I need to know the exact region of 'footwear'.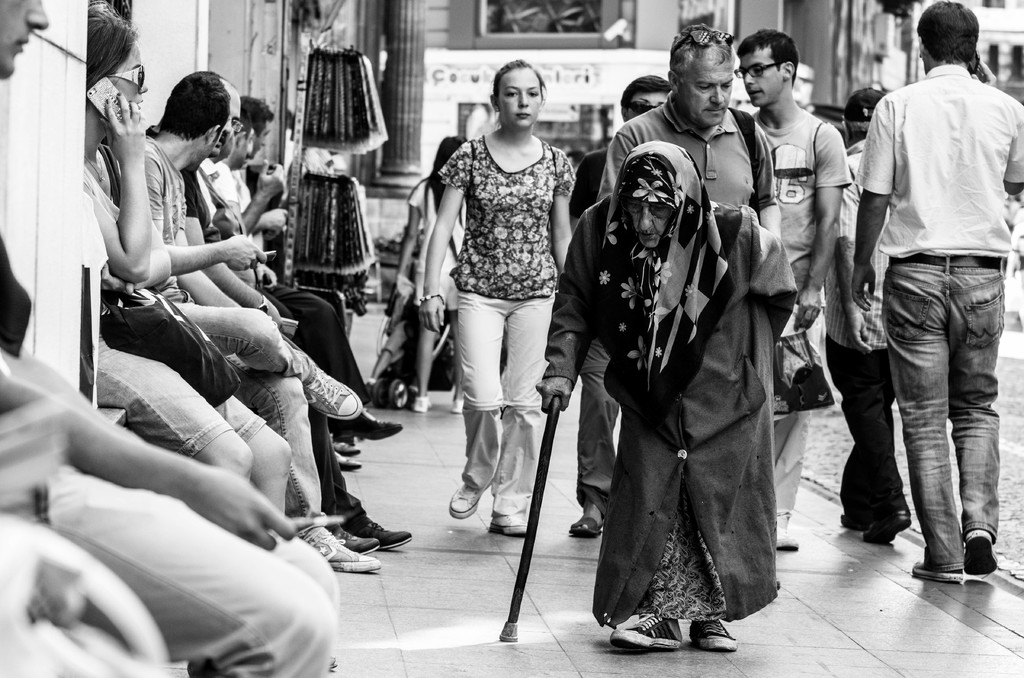
Region: 774:512:803:552.
